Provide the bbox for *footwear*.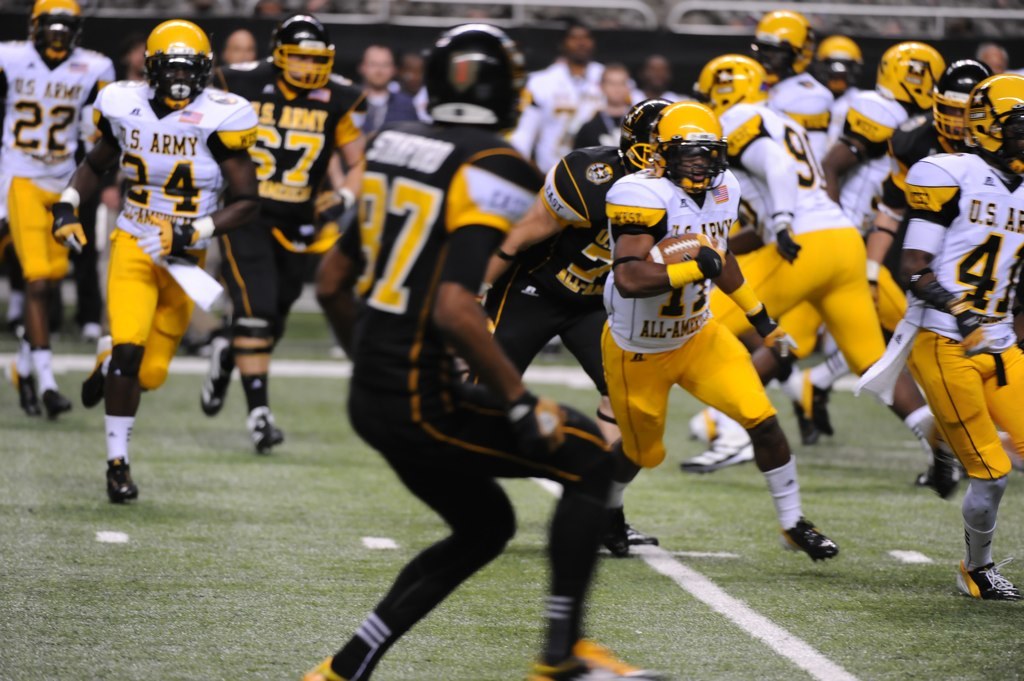
x1=908 y1=463 x2=947 y2=492.
